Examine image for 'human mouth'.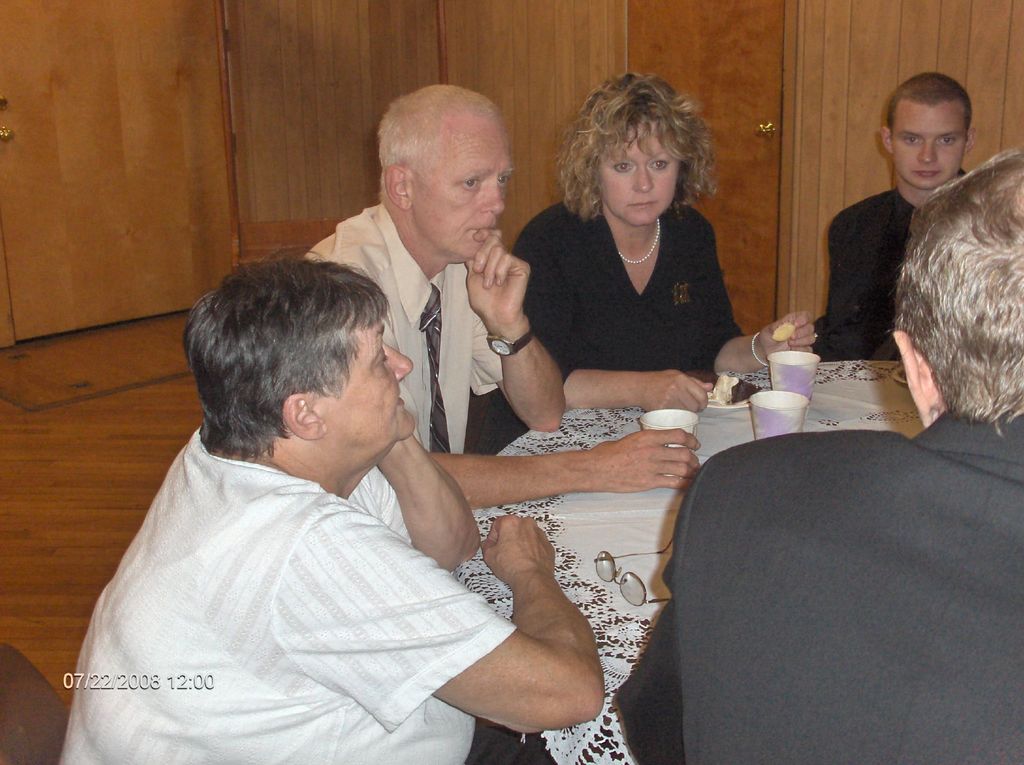
Examination result: bbox=(463, 228, 496, 236).
